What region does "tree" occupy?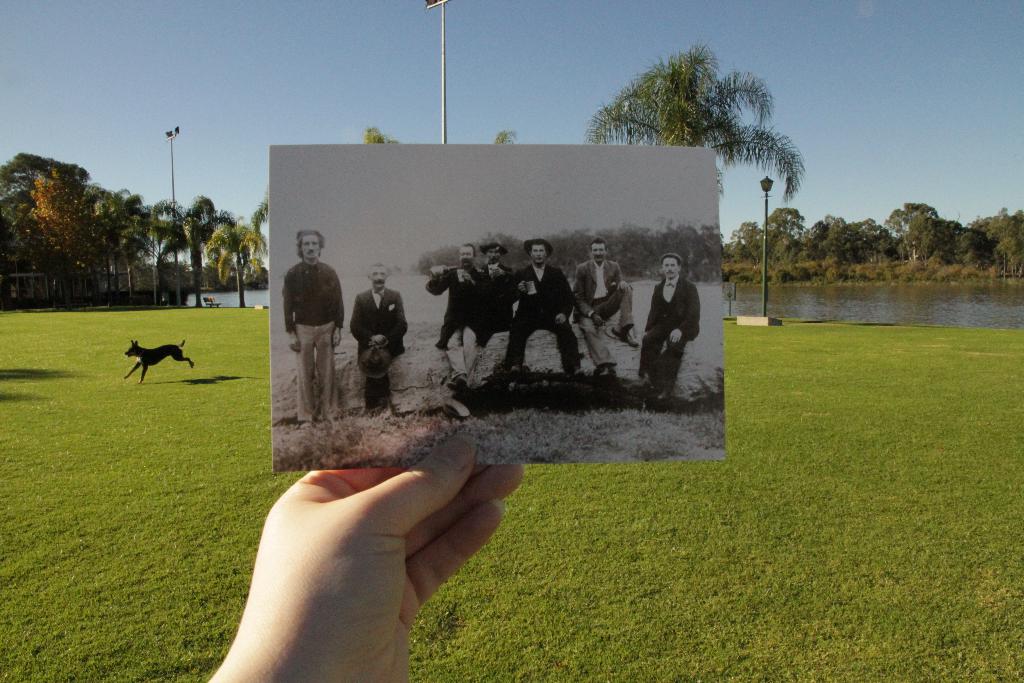
588, 45, 796, 174.
